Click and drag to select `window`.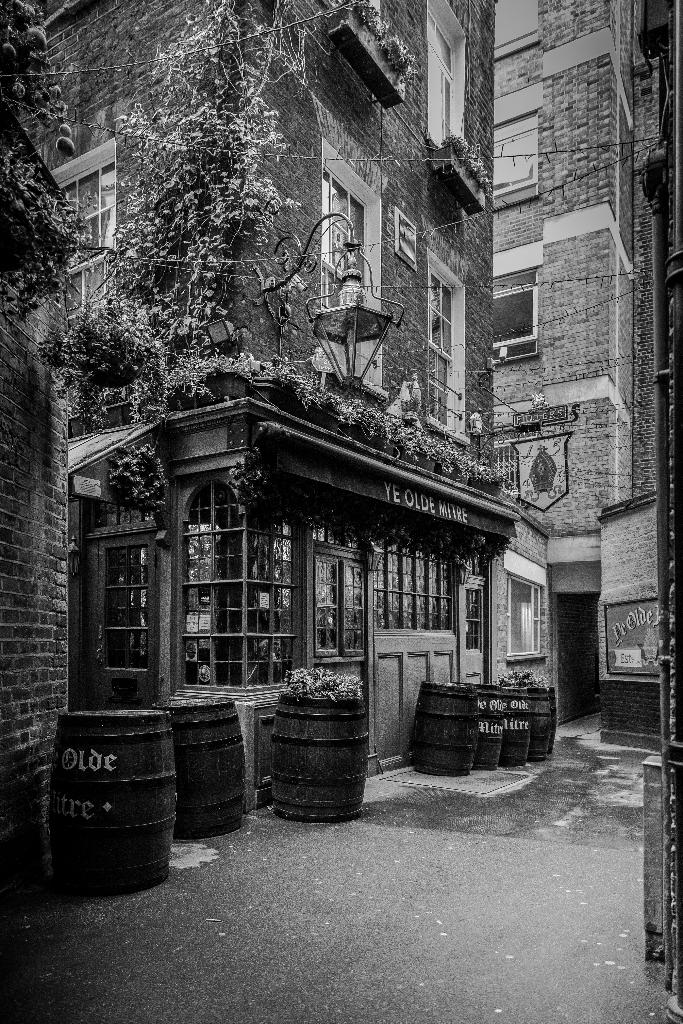
Selection: (x1=325, y1=145, x2=386, y2=391).
